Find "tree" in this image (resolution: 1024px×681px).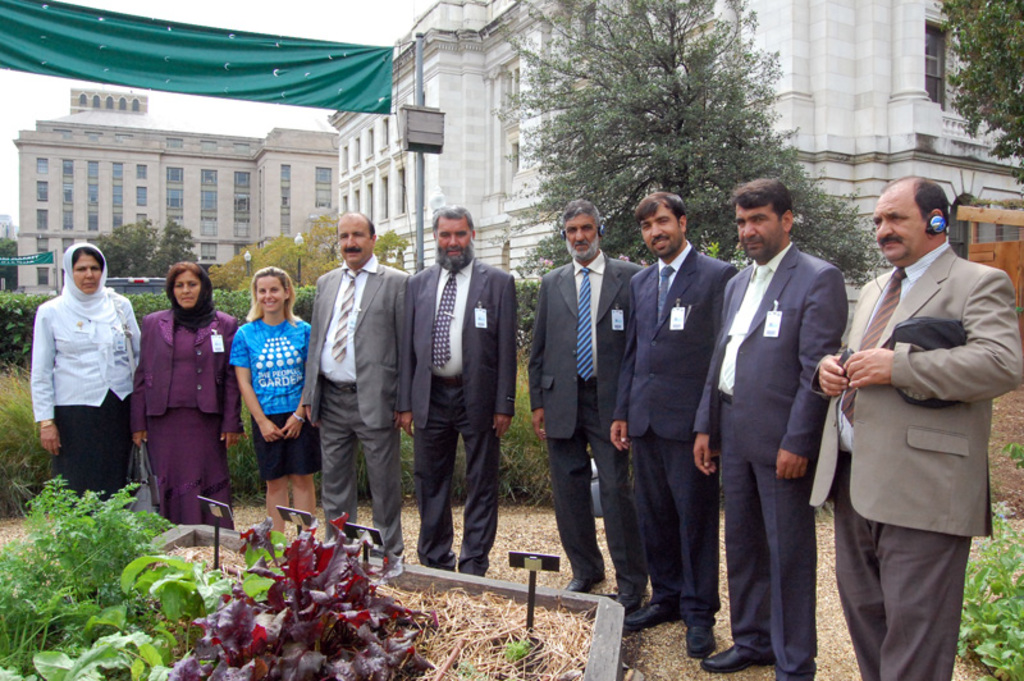
pyautogui.locateOnScreen(396, 26, 881, 237).
